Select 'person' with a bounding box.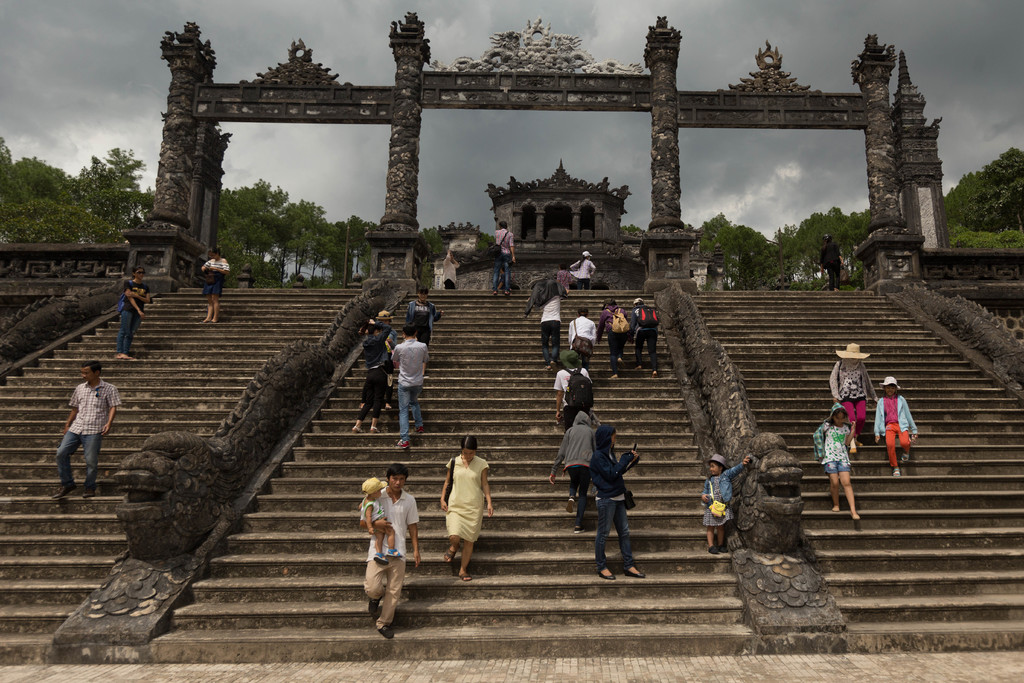
[x1=198, y1=247, x2=232, y2=323].
